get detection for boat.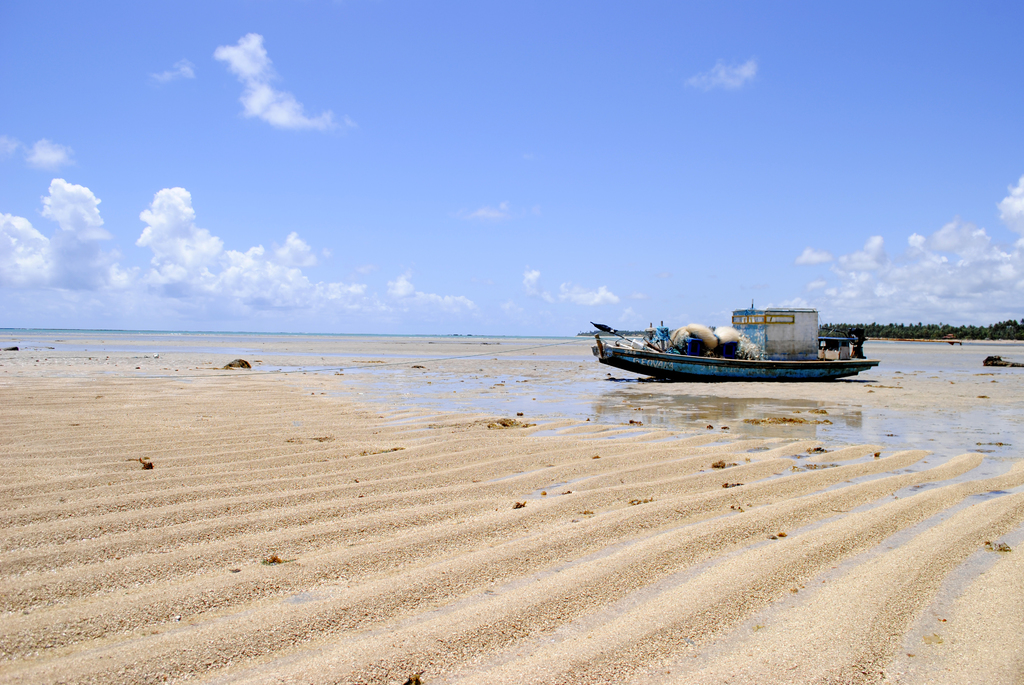
Detection: [596,294,882,386].
